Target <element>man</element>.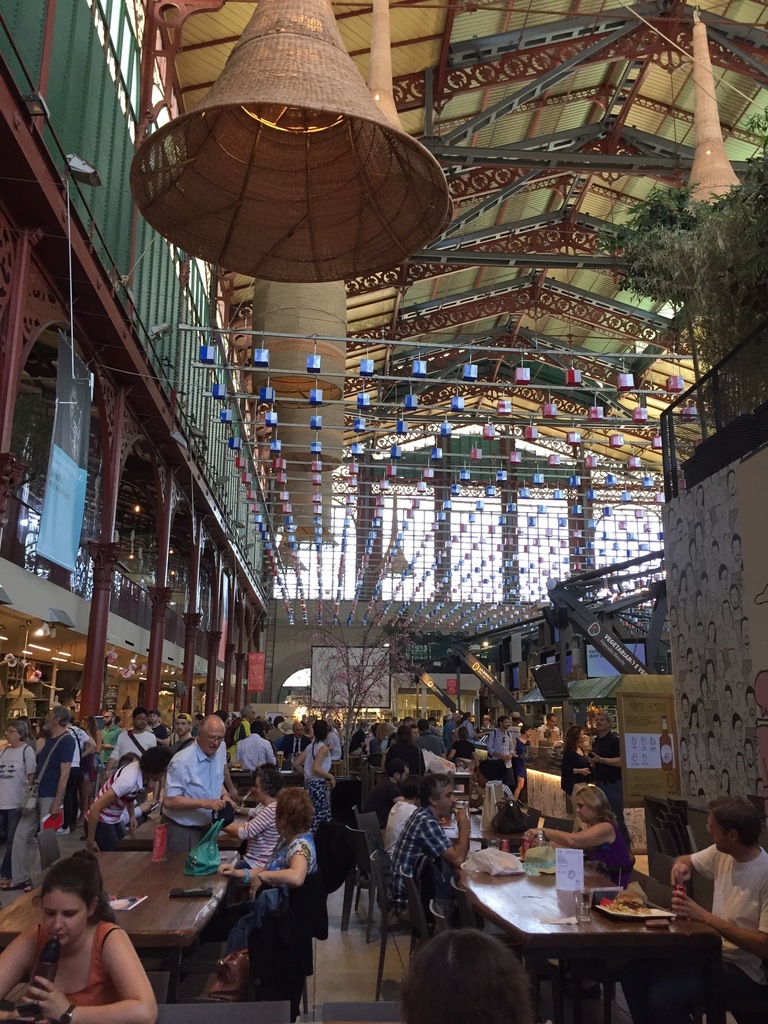
Target region: <bbox>238, 705, 256, 738</bbox>.
